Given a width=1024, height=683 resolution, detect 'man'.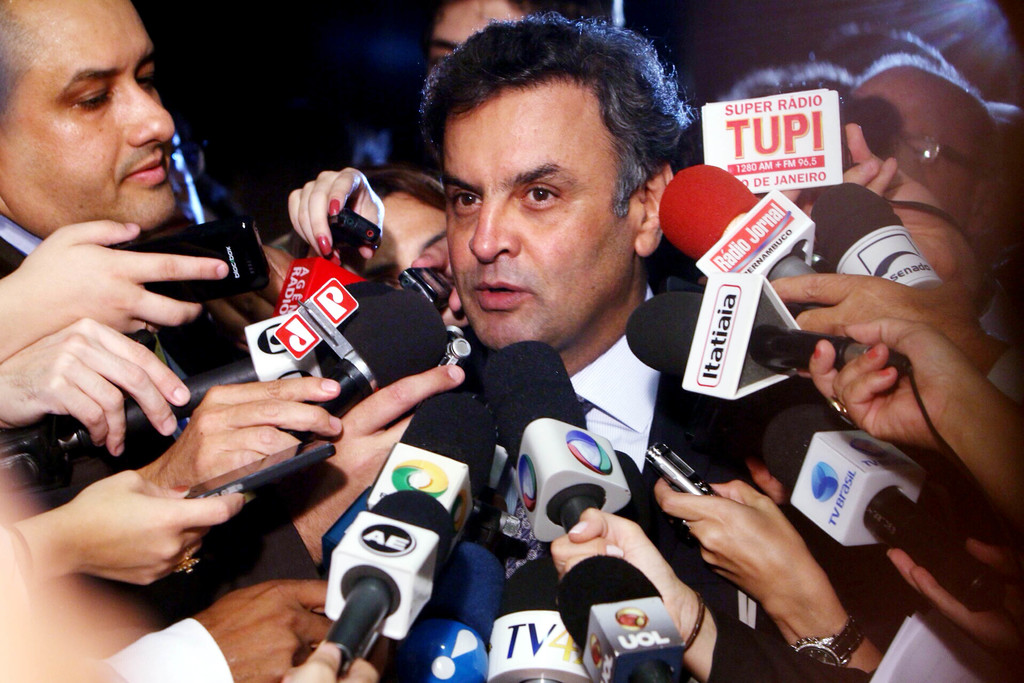
locate(0, 0, 190, 277).
